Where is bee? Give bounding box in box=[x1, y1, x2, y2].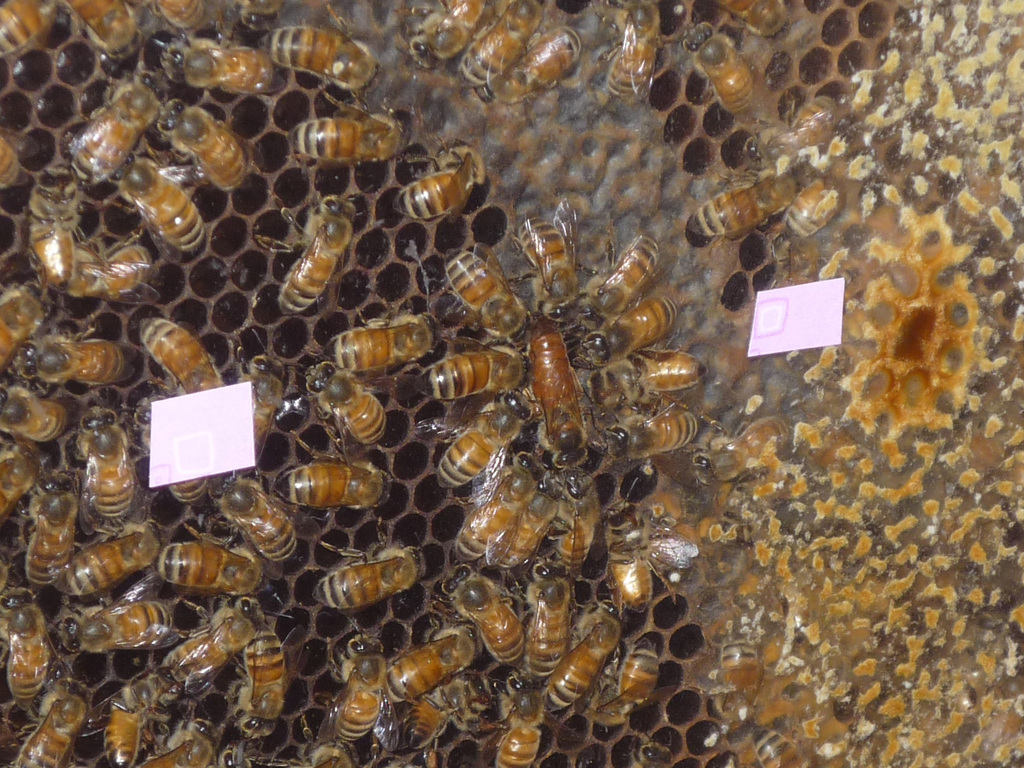
box=[238, 629, 284, 740].
